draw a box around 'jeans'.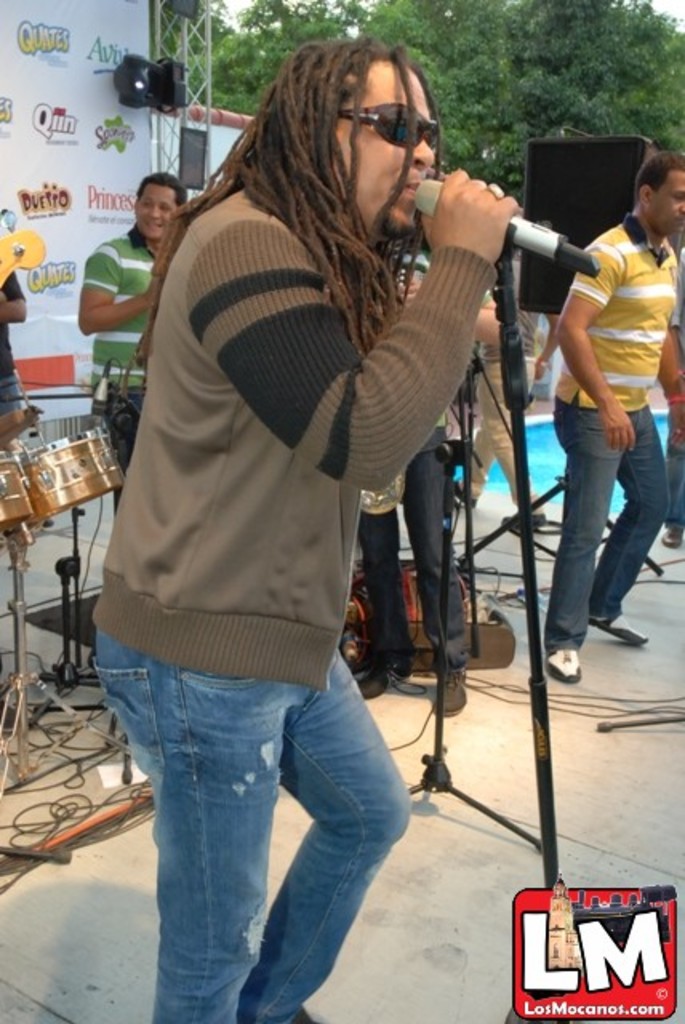
379 427 467 670.
